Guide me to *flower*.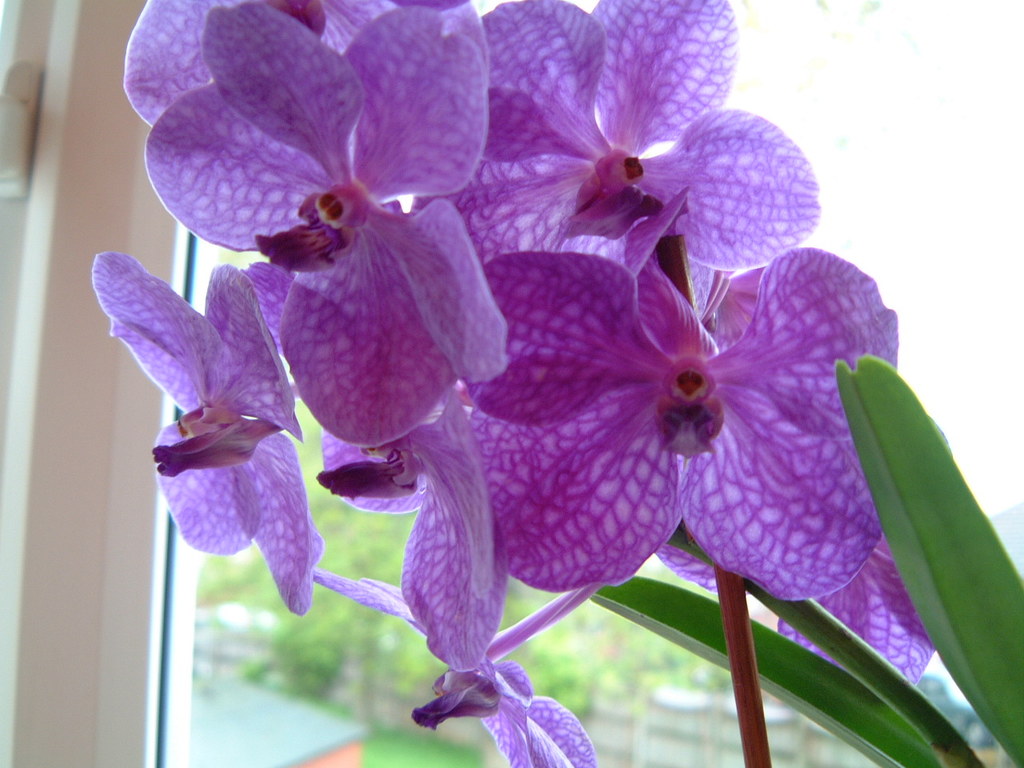
Guidance: (313,570,605,767).
